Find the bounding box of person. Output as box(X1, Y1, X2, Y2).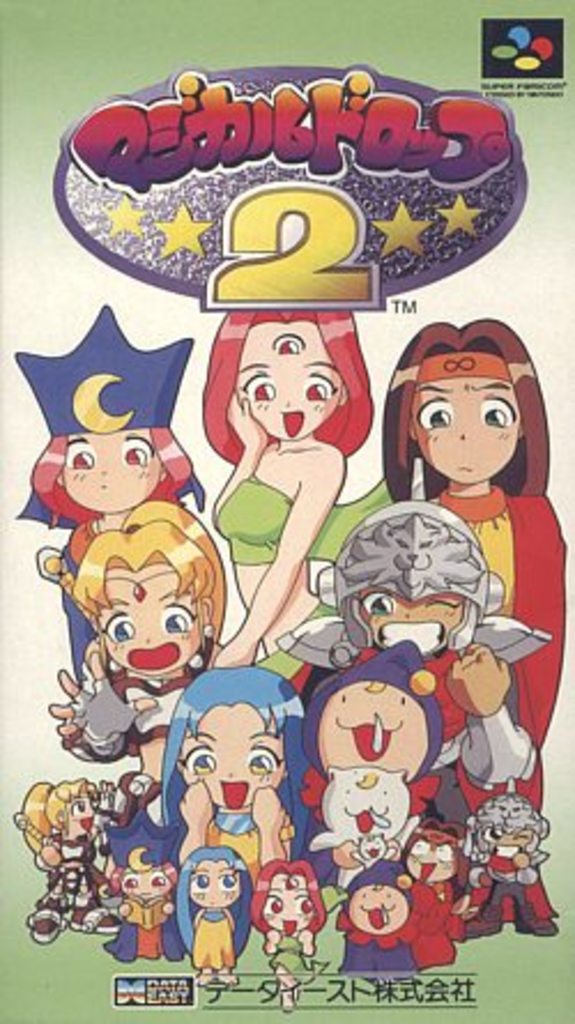
box(175, 840, 244, 985).
